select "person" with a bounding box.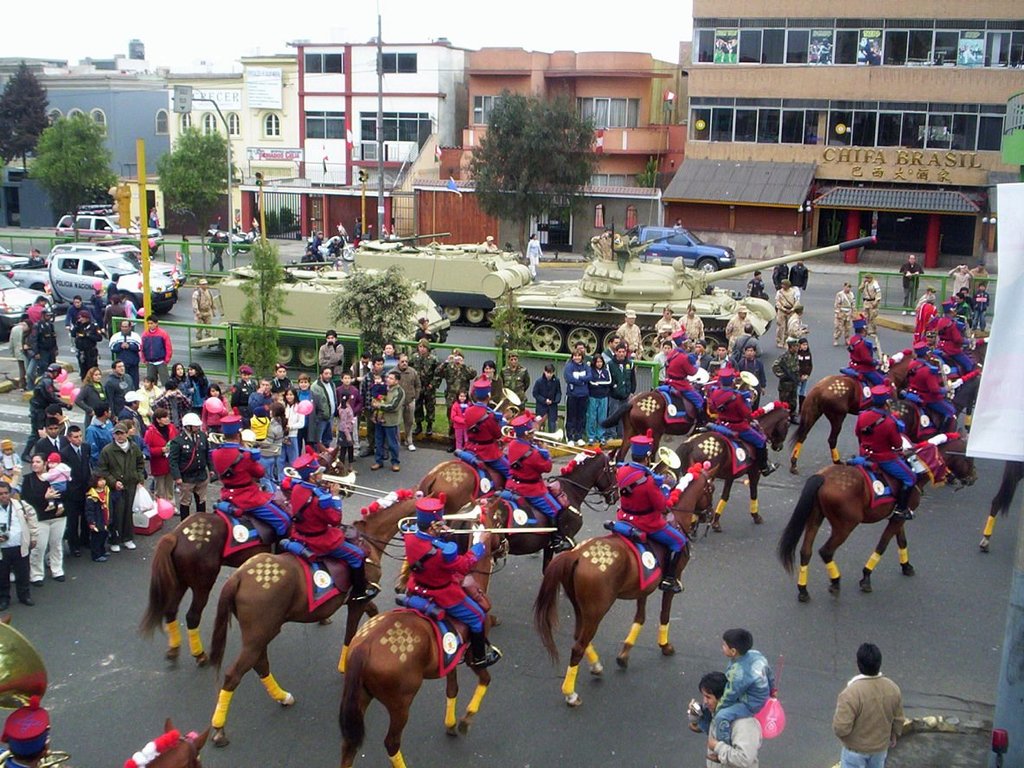
(653, 338, 669, 385).
